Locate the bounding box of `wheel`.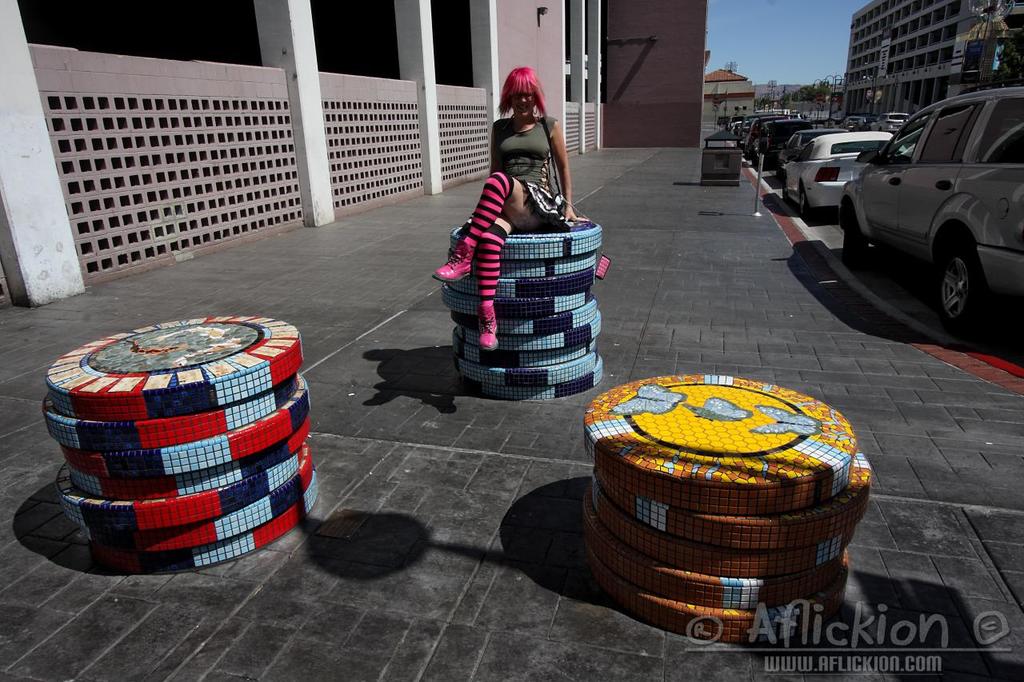
Bounding box: left=782, top=179, right=790, bottom=203.
